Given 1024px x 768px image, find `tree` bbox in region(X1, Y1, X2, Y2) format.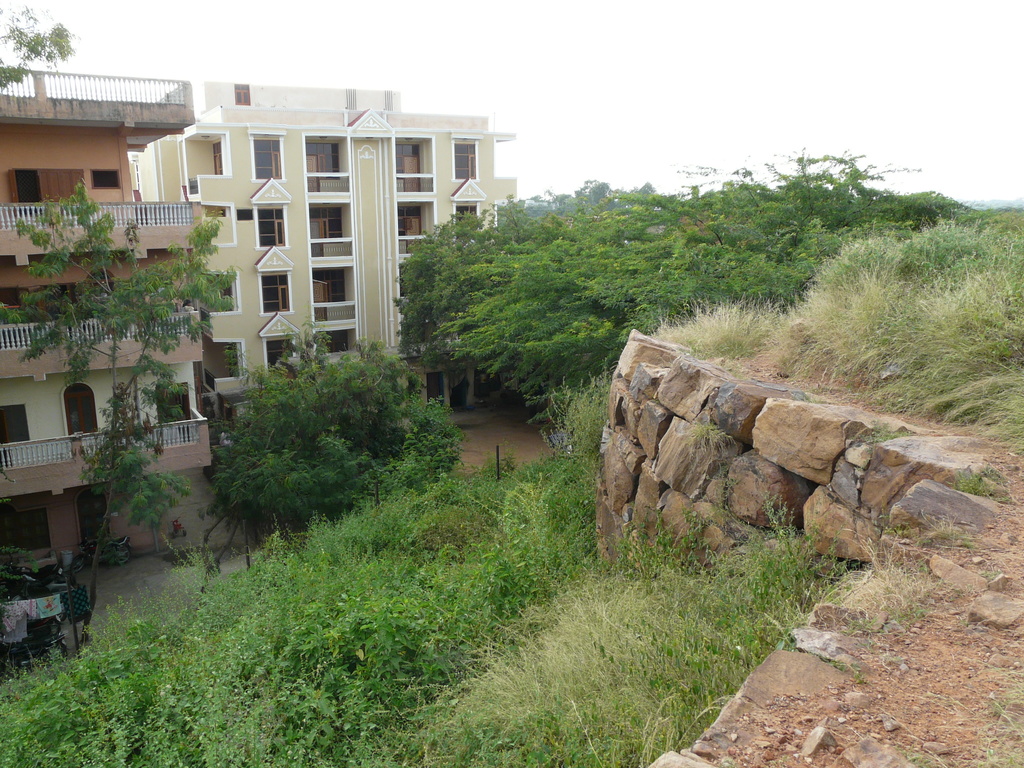
region(17, 180, 240, 643).
